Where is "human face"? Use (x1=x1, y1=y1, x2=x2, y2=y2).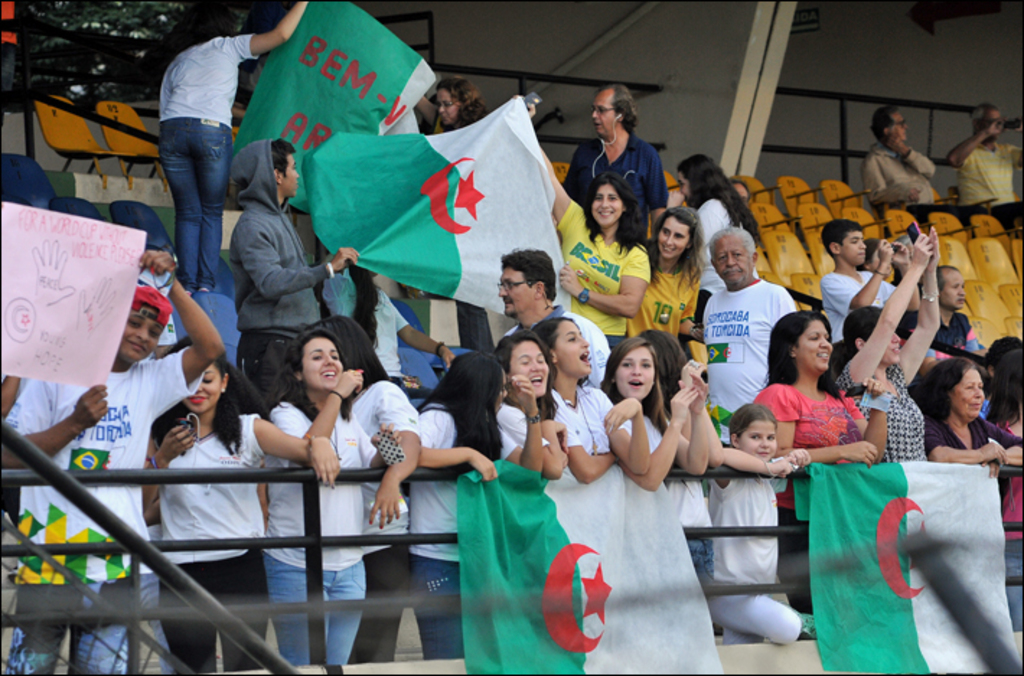
(x1=740, y1=418, x2=777, y2=461).
